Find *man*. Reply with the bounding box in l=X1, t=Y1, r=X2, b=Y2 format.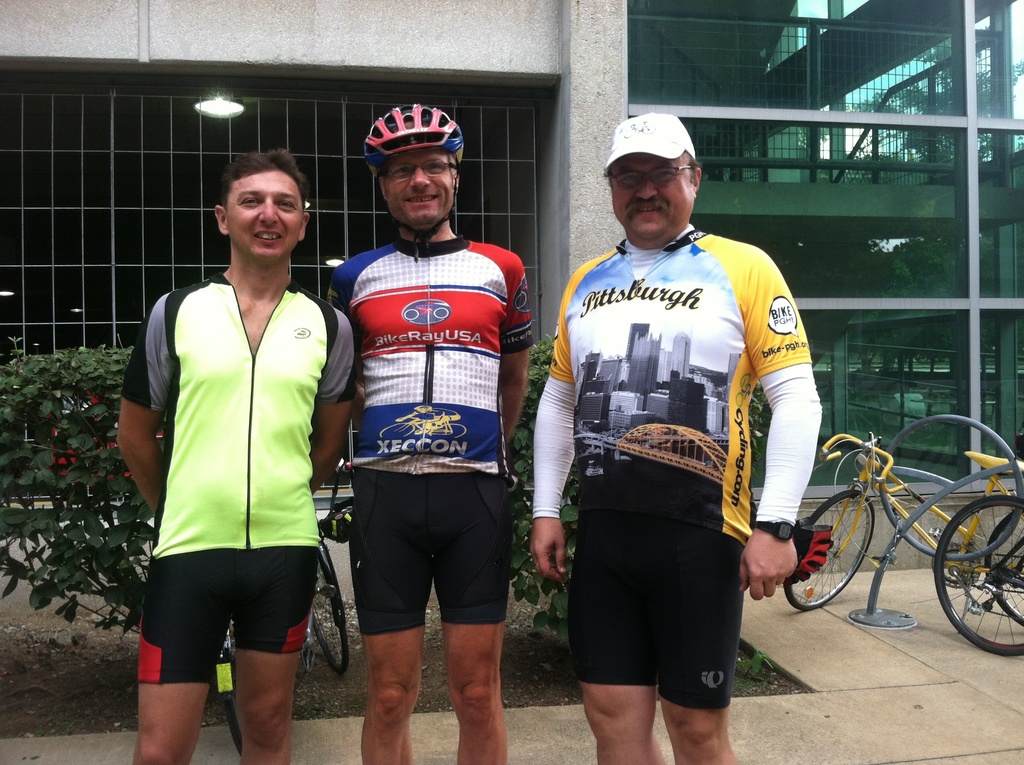
l=114, t=146, r=360, b=764.
